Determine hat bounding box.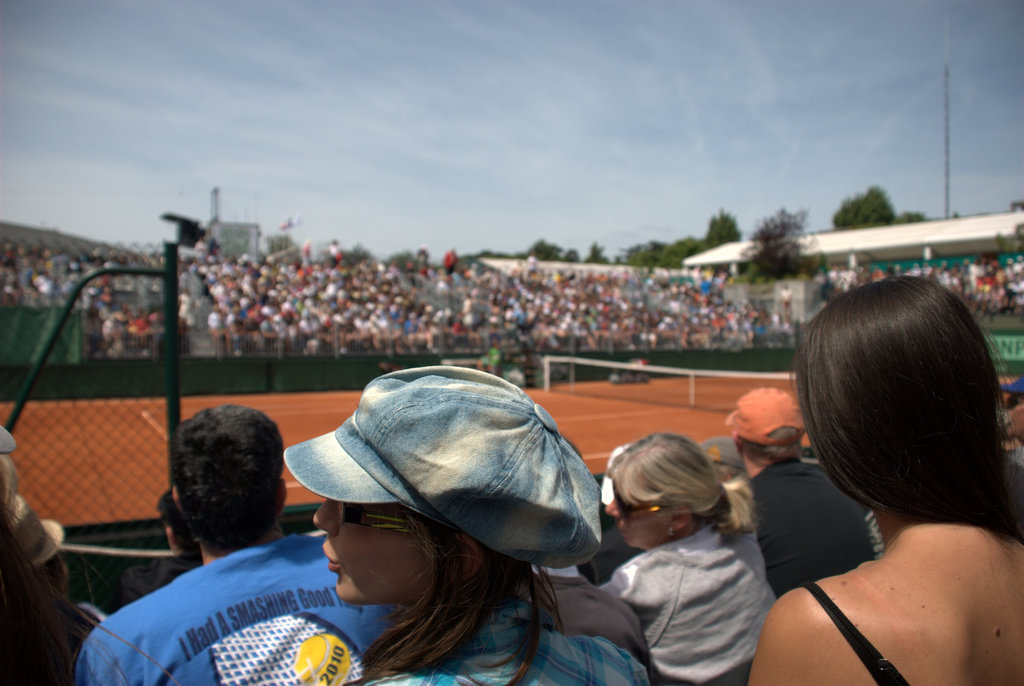
Determined: l=286, t=361, r=601, b=573.
